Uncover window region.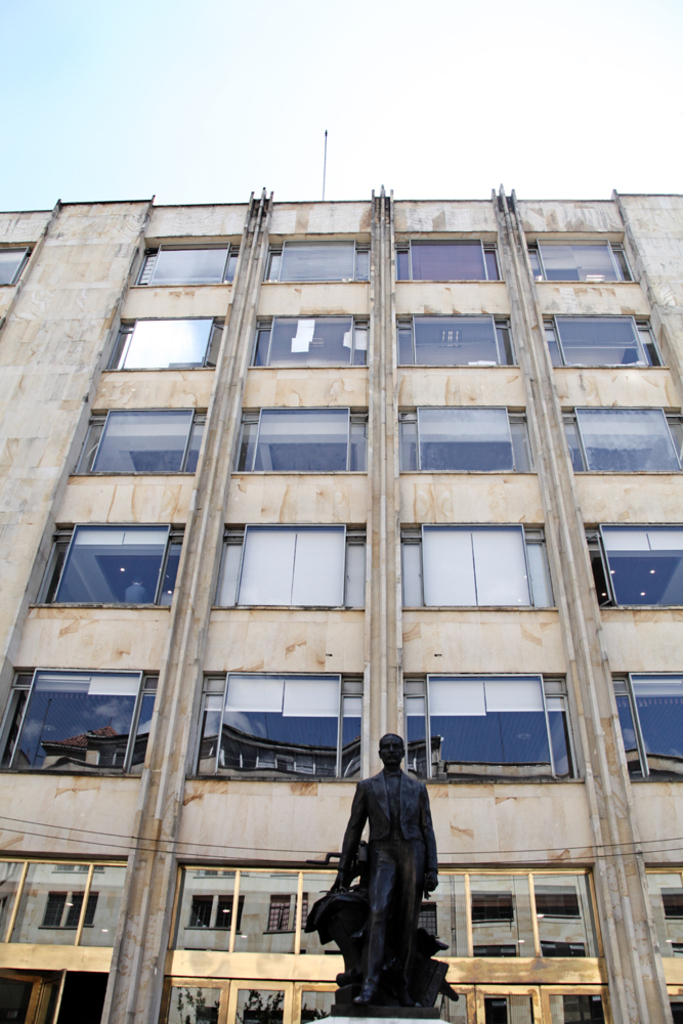
Uncovered: Rect(410, 668, 577, 779).
